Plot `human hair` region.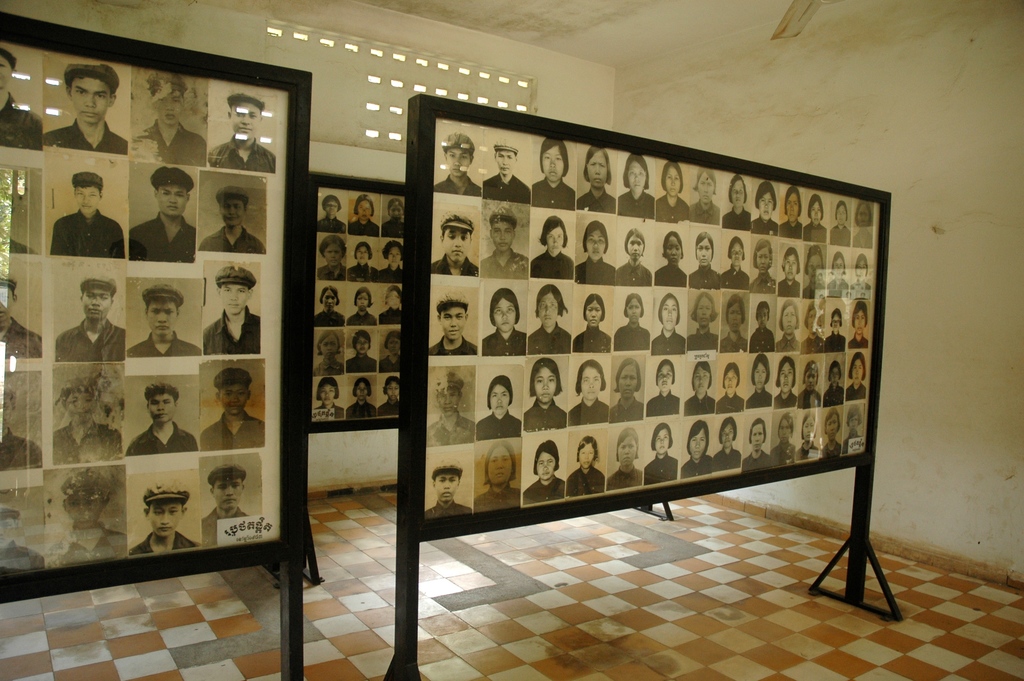
Plotted at select_region(353, 288, 372, 308).
